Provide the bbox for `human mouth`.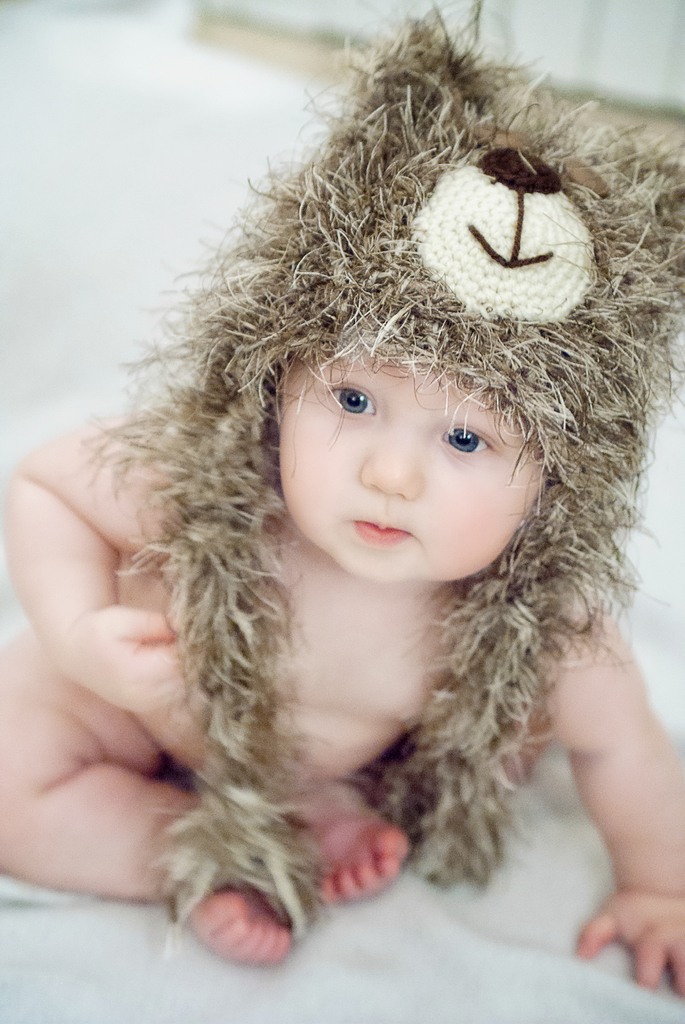
l=352, t=519, r=411, b=543.
